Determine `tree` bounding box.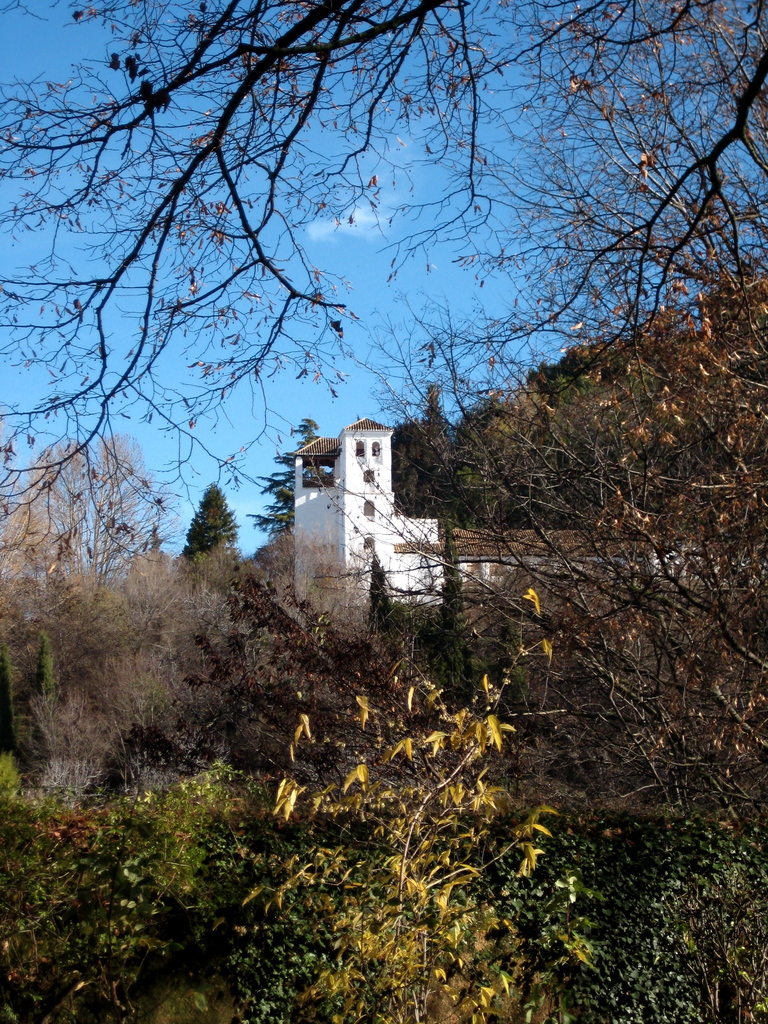
Determined: [left=170, top=470, right=240, bottom=566].
